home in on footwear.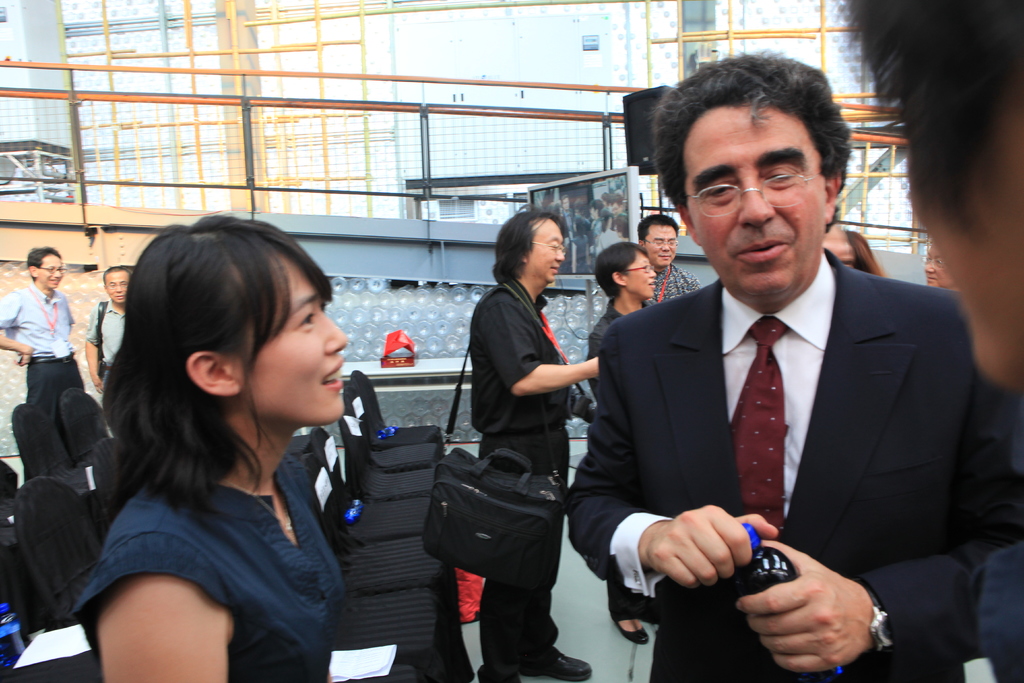
Homed in at 607, 612, 652, 646.
